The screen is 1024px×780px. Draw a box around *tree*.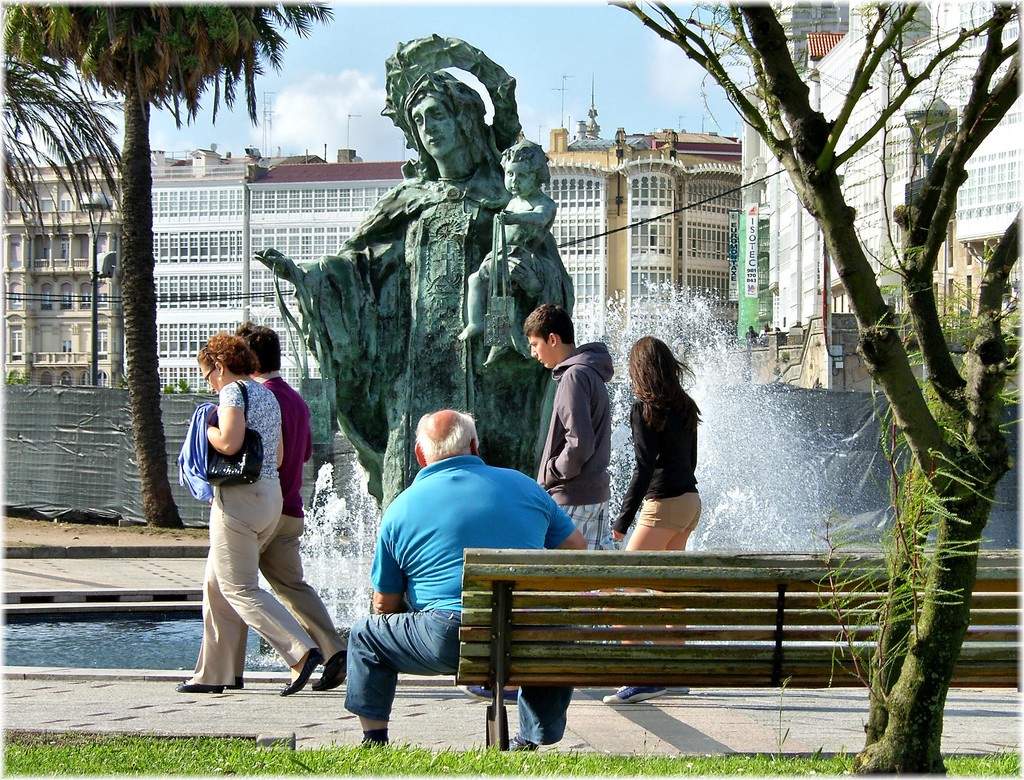
locate(751, 22, 1016, 717).
